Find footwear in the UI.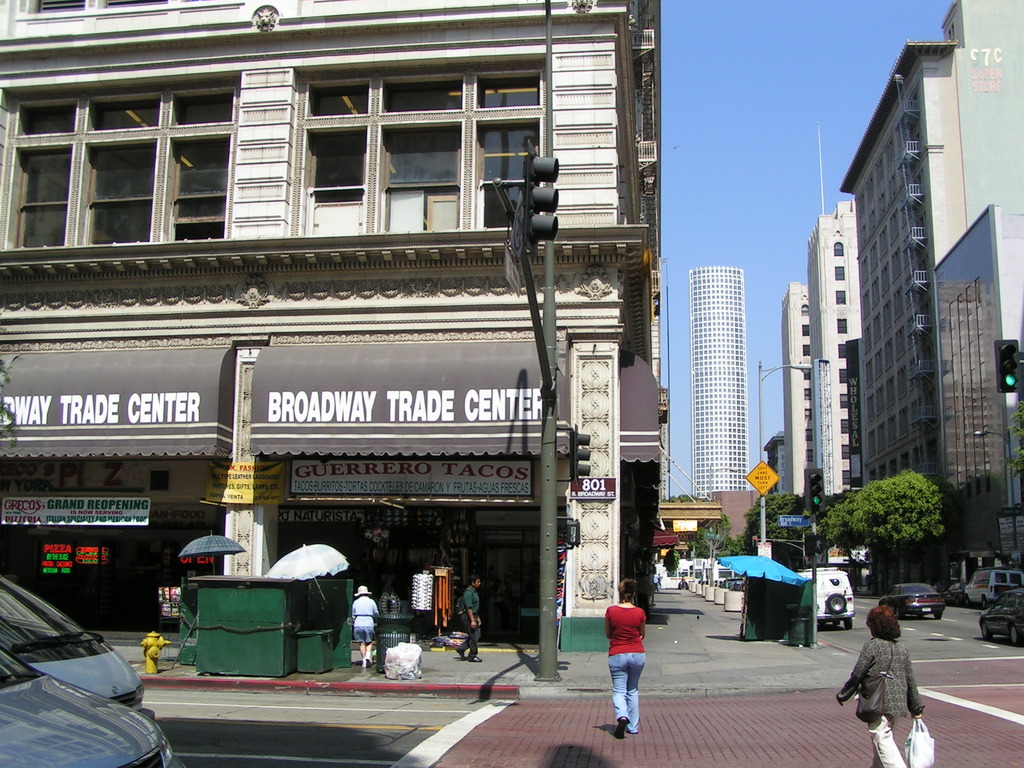
UI element at BBox(614, 719, 629, 740).
